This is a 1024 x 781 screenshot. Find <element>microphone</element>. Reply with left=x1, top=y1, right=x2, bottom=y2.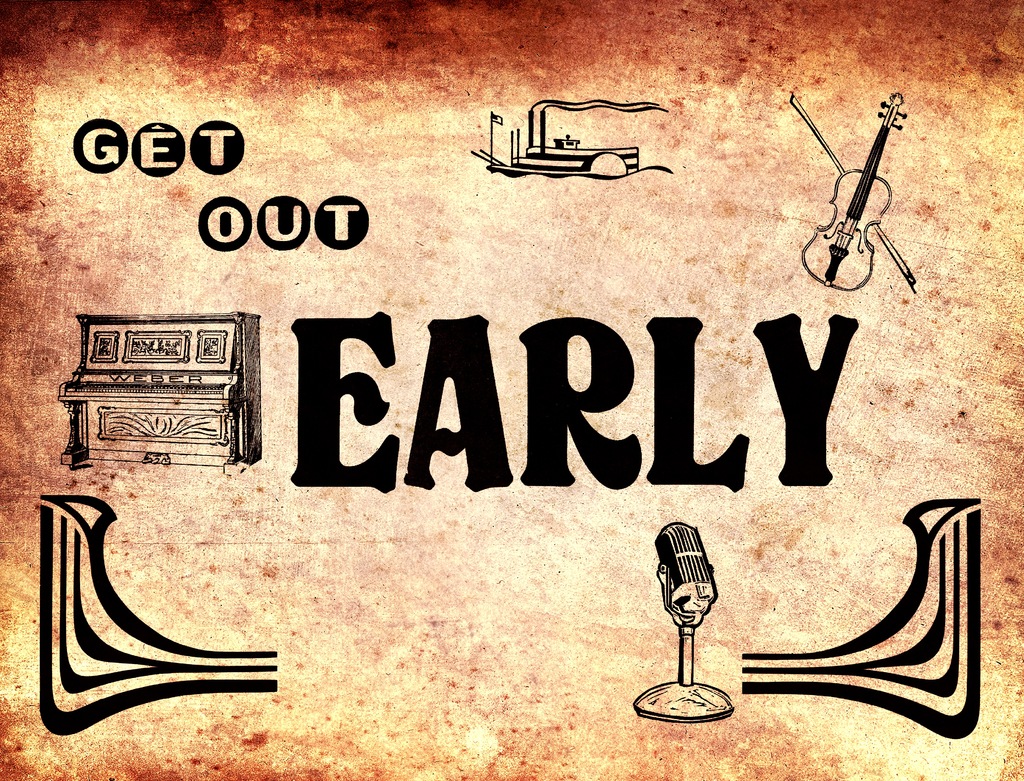
left=648, top=519, right=719, bottom=613.
